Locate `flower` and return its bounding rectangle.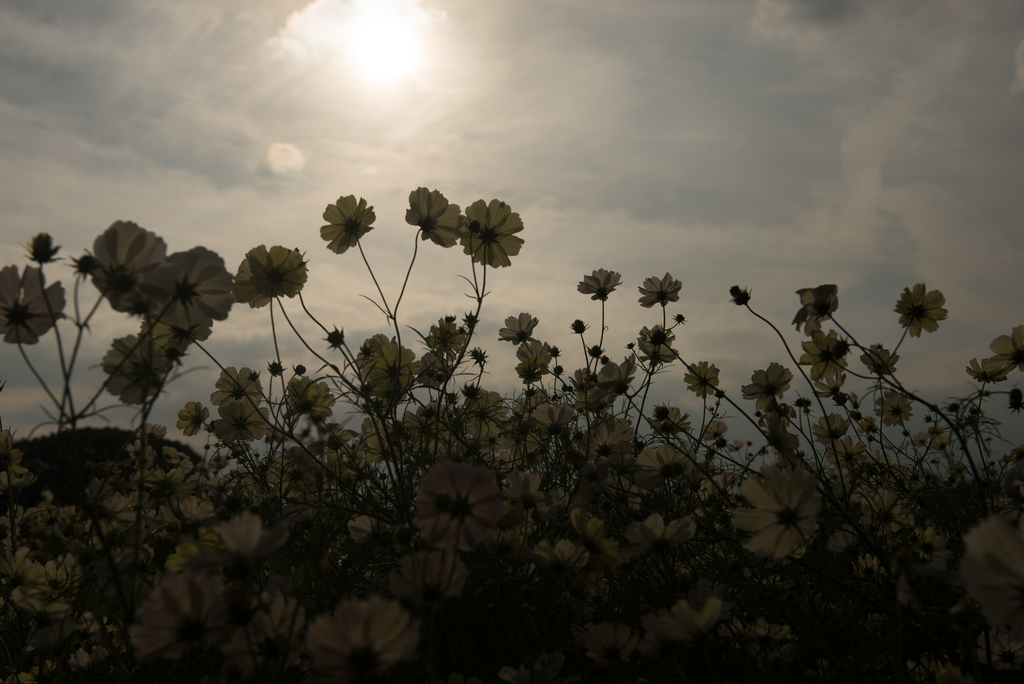
93 221 172 311.
